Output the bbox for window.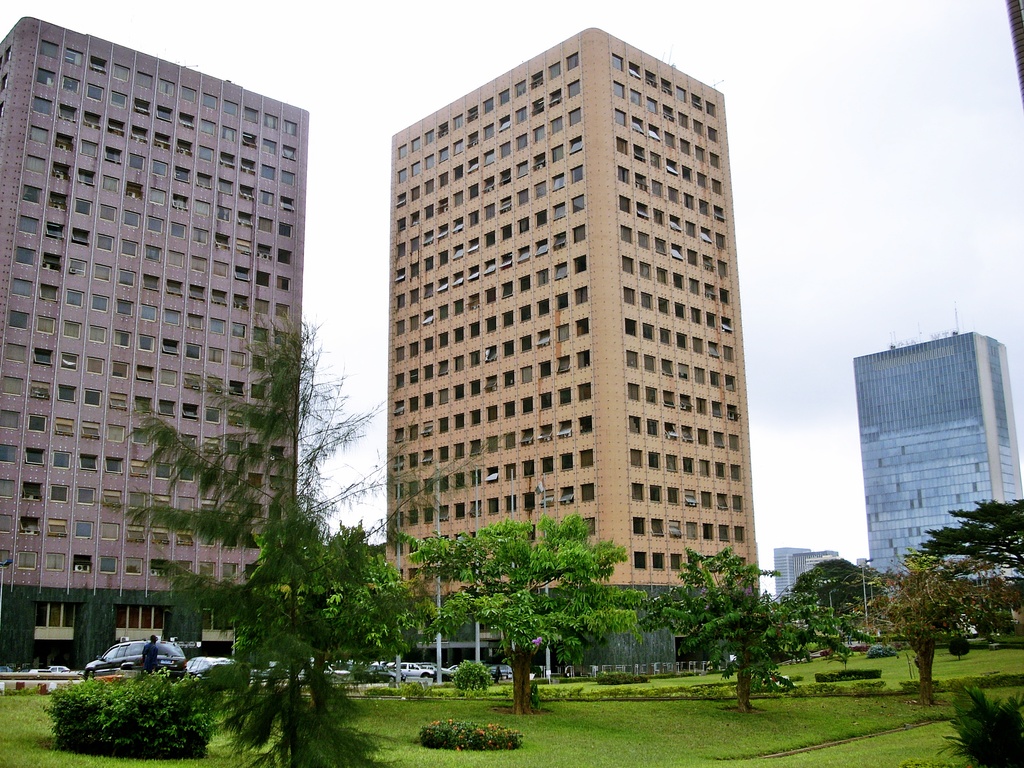
bbox(148, 215, 163, 235).
